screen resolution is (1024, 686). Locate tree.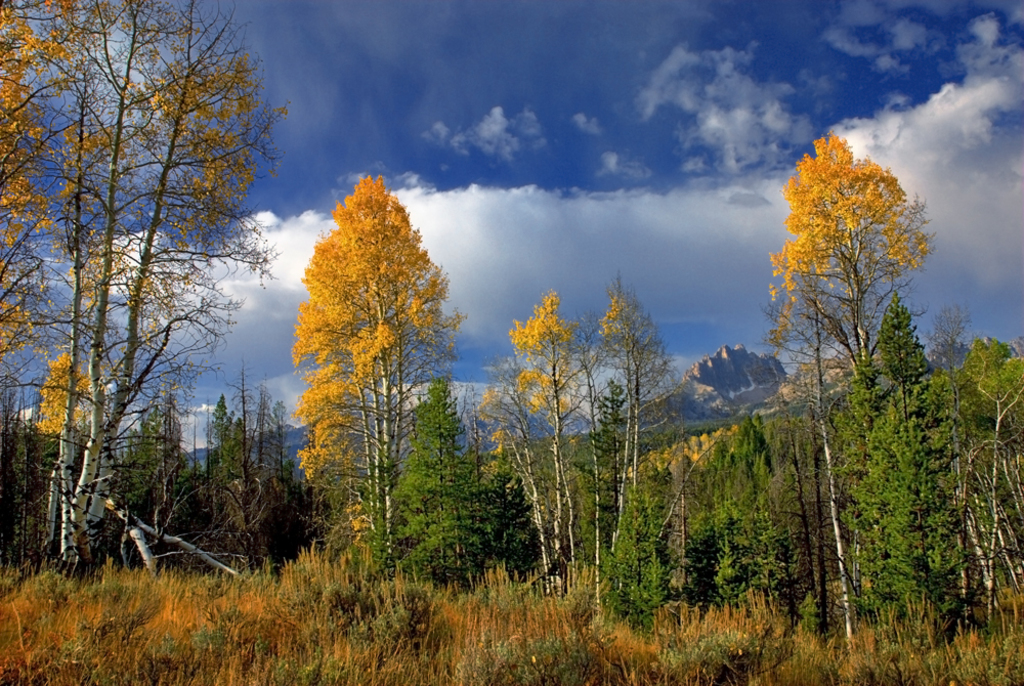
l=200, t=390, r=271, b=584.
